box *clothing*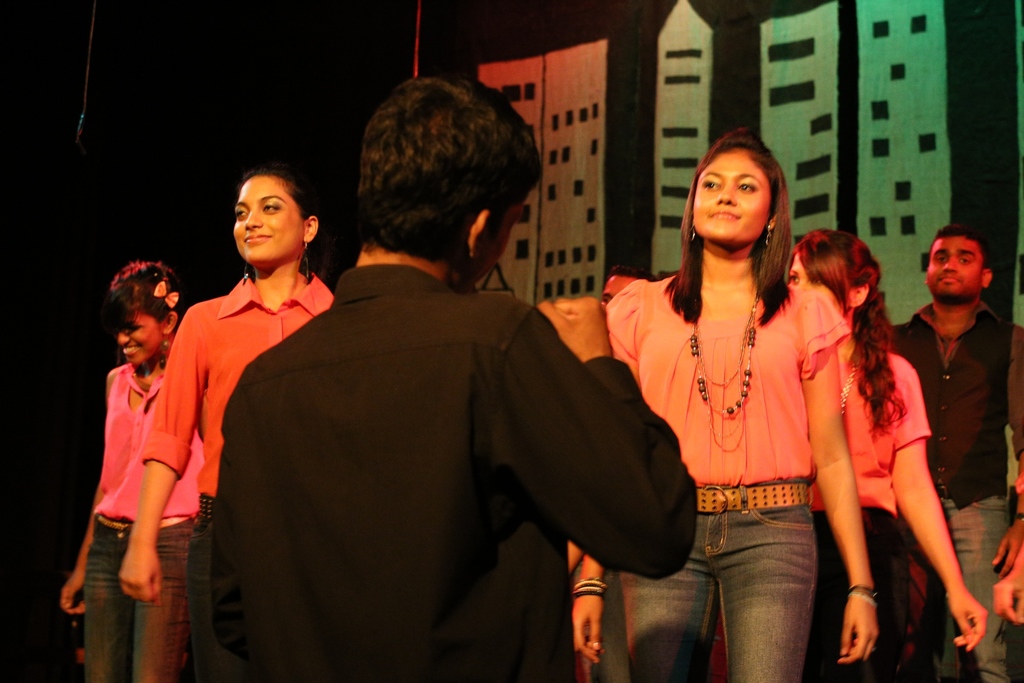
[870, 314, 1023, 682]
